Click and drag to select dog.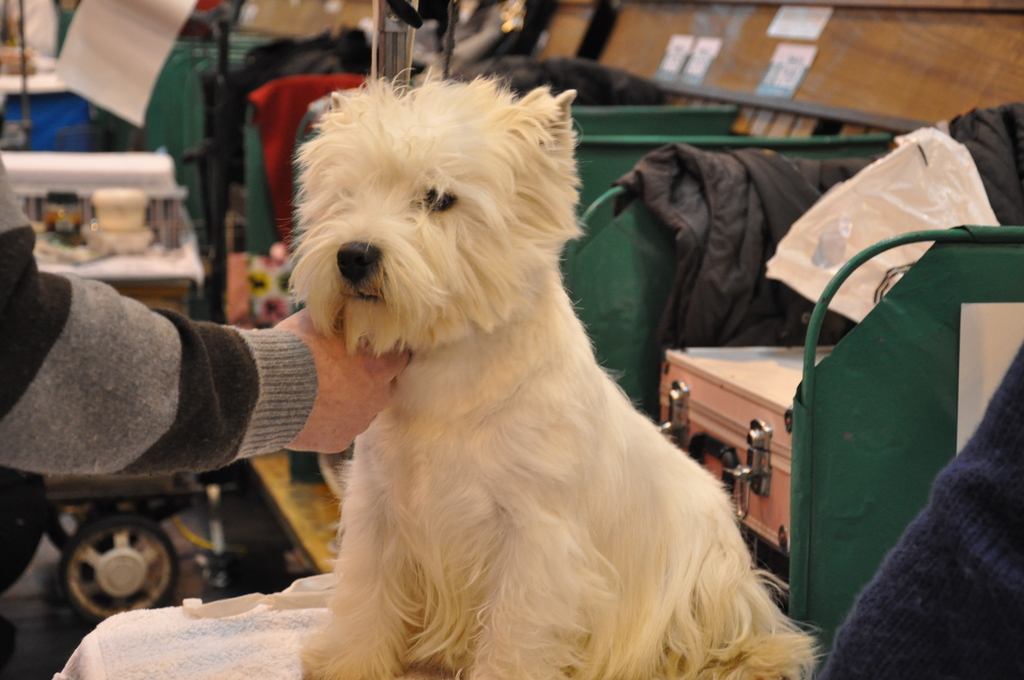
Selection: (left=285, top=68, right=822, bottom=679).
